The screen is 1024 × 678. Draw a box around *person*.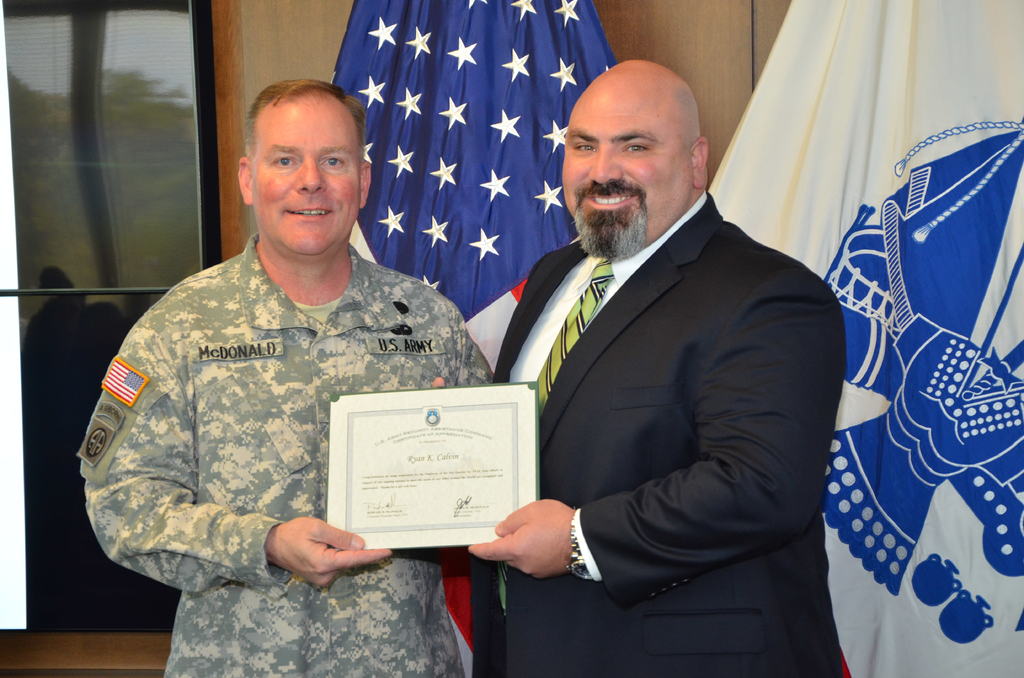
<box>97,61,494,638</box>.
